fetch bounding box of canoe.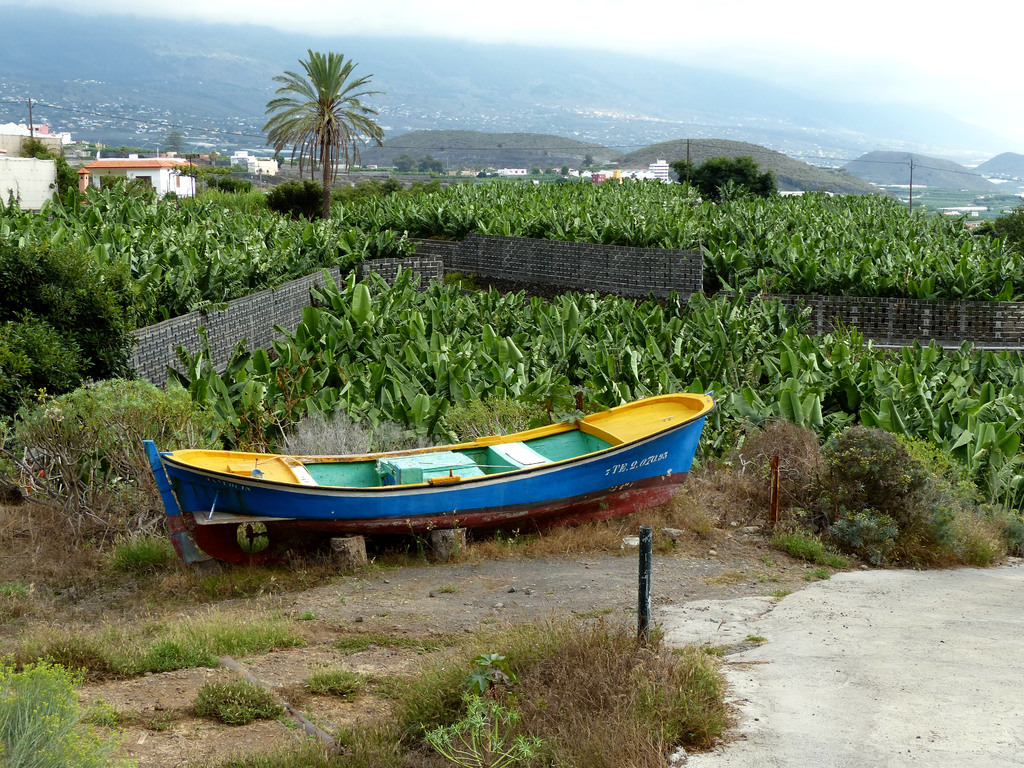
Bbox: (150,385,698,560).
